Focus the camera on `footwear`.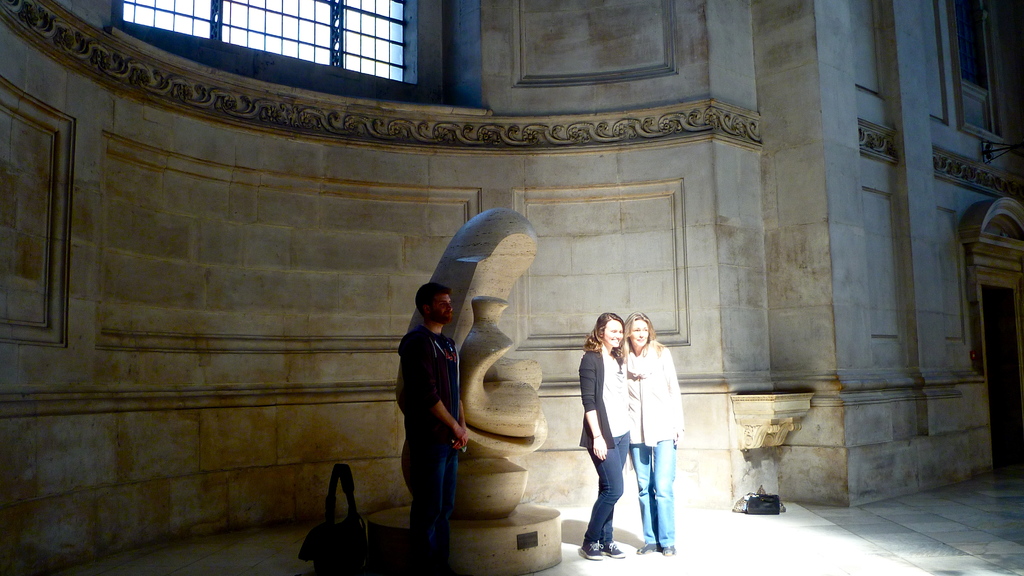
Focus region: <region>608, 540, 626, 555</region>.
